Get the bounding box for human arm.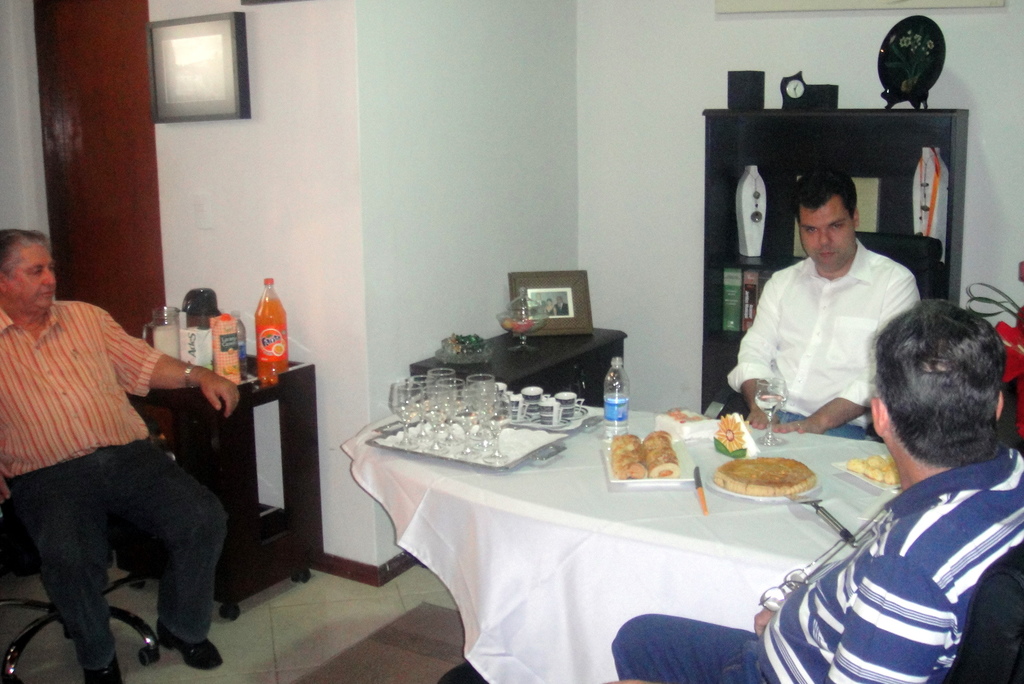
Rect(755, 271, 922, 441).
